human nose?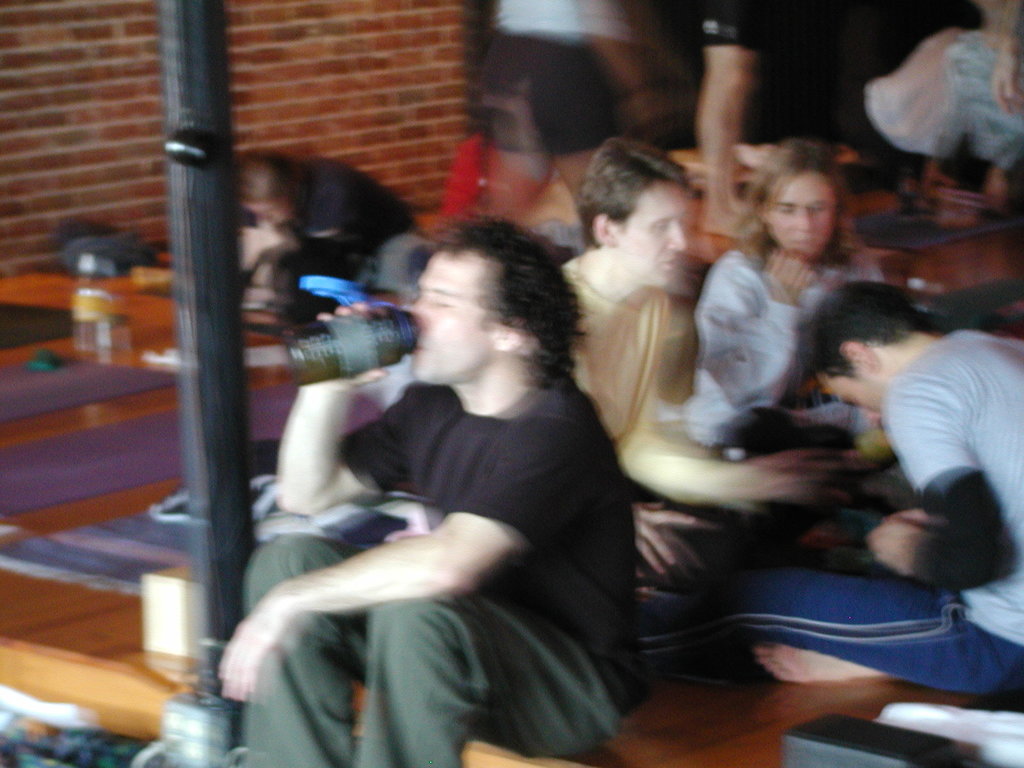
left=408, top=296, right=429, bottom=329
